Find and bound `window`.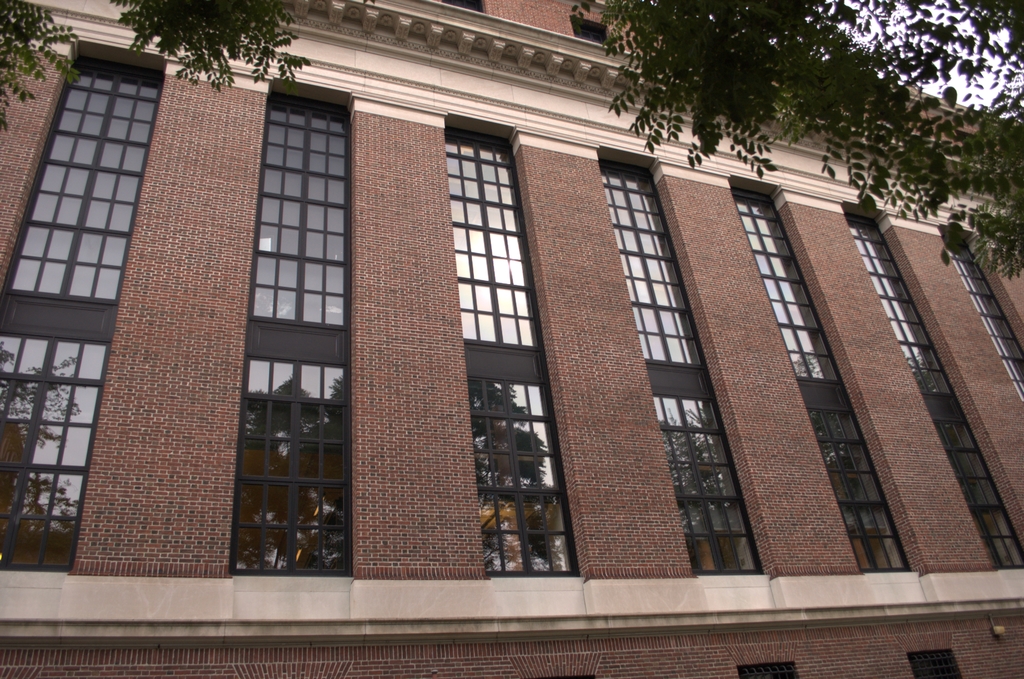
Bound: bbox(442, 122, 586, 581).
